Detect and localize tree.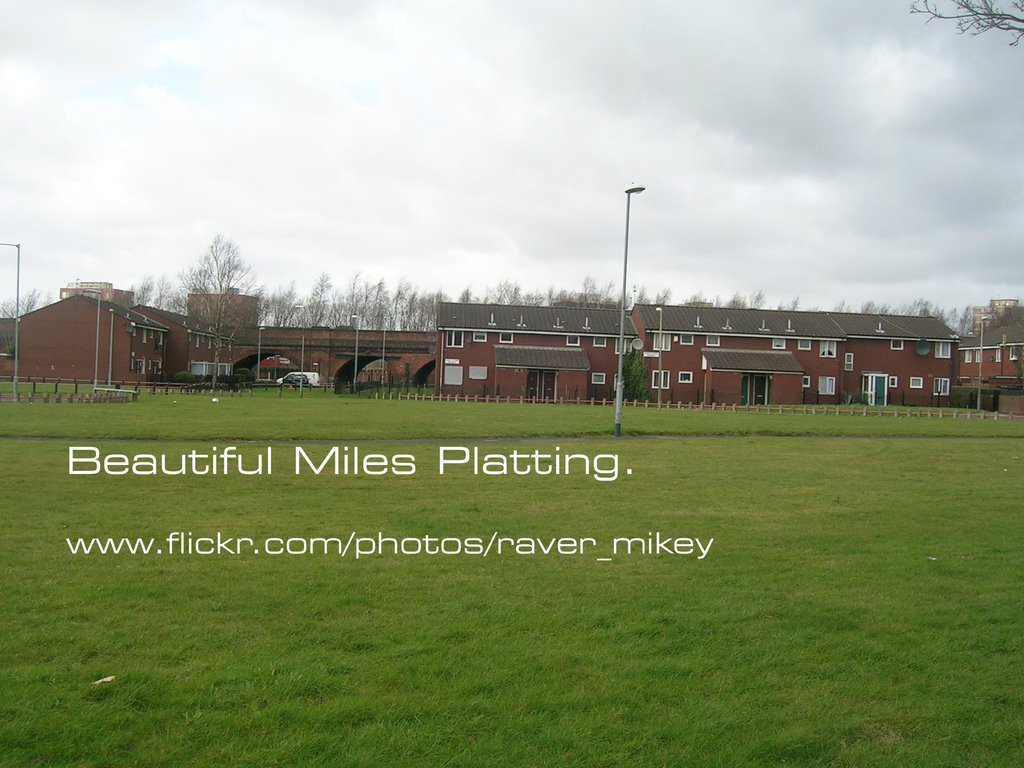
Localized at bbox=[0, 289, 39, 316].
